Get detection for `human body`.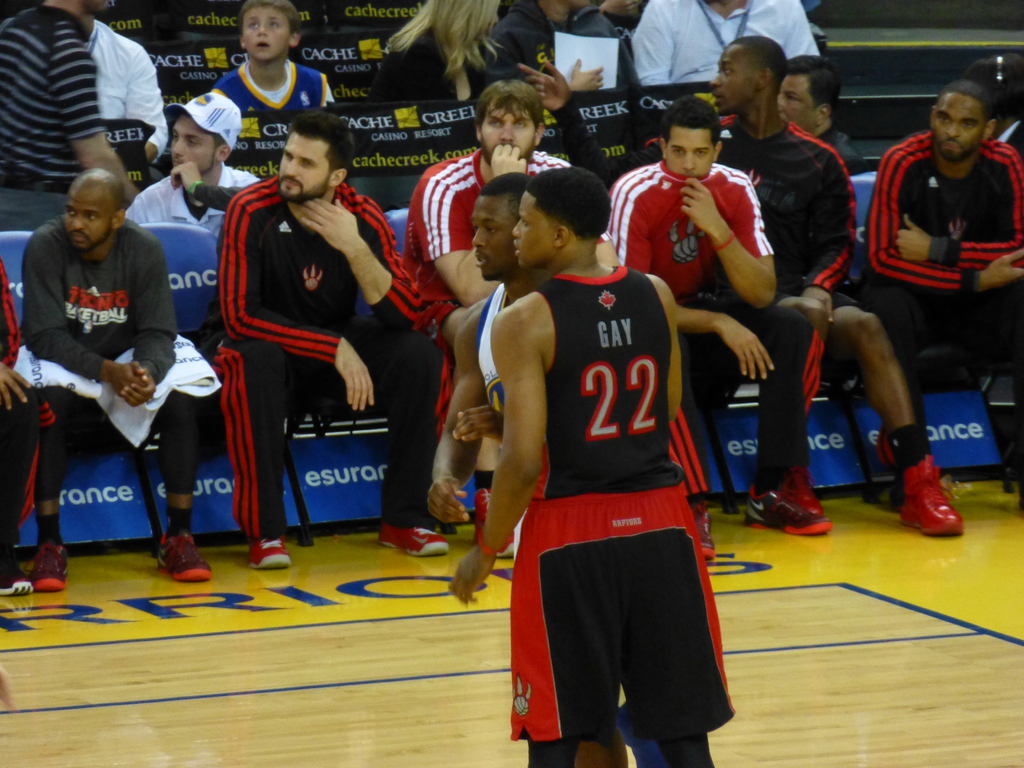
Detection: x1=468 y1=167 x2=726 y2=758.
